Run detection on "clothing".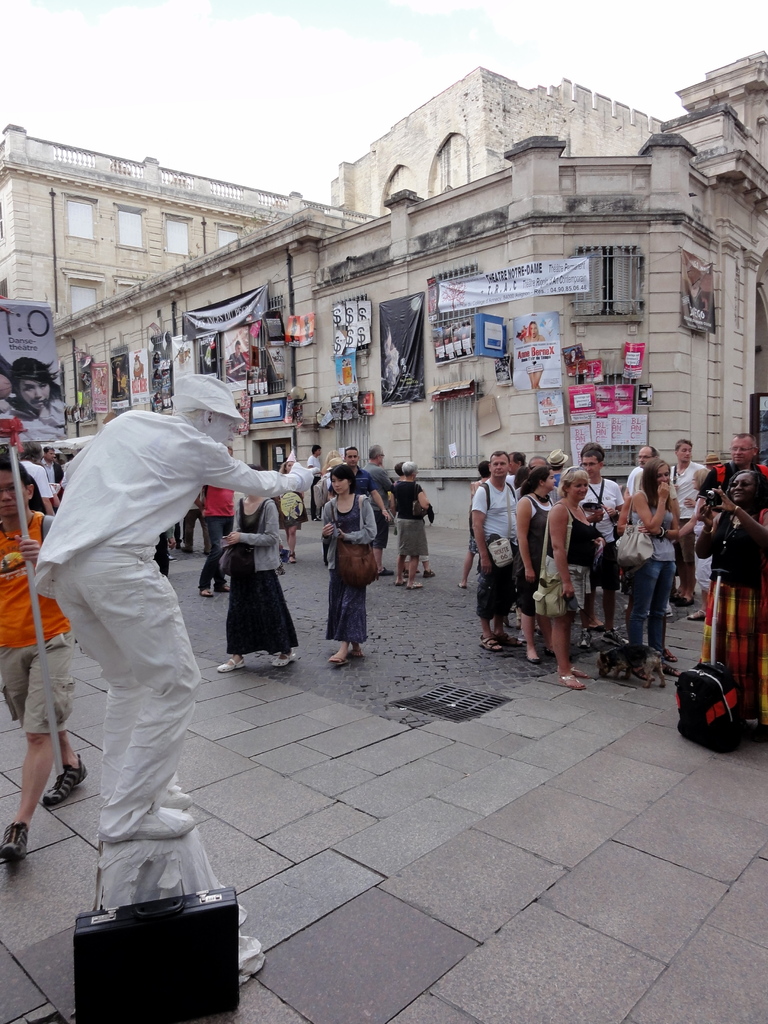
Result: 699:461:767:502.
